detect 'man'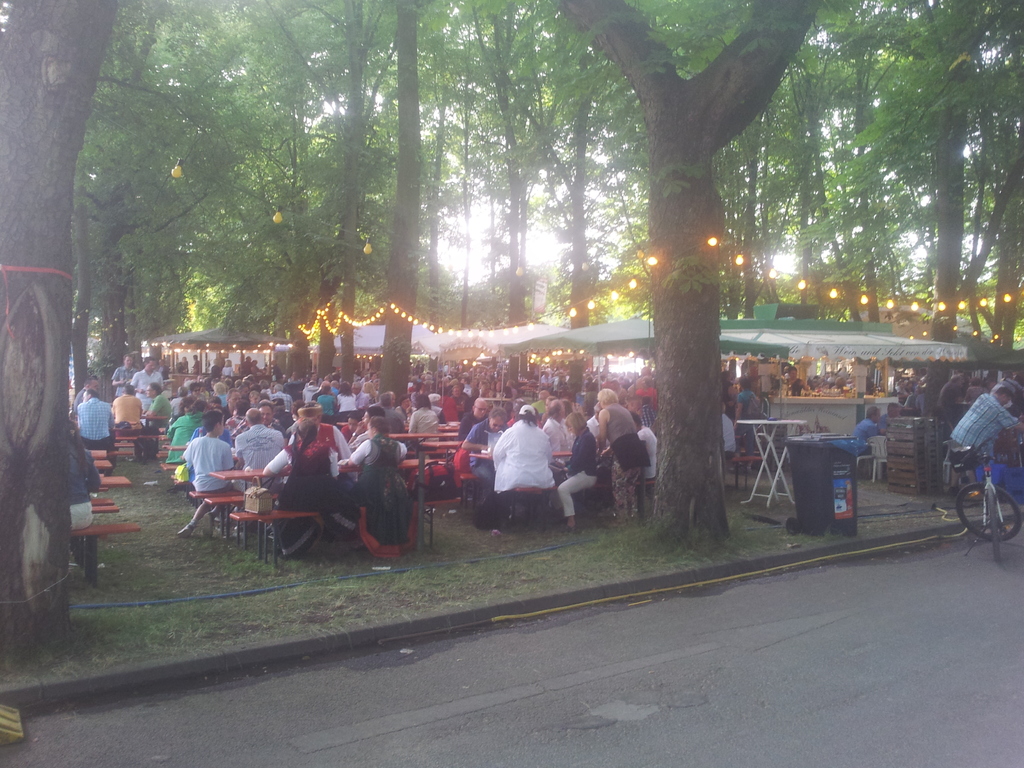
x1=854, y1=404, x2=885, y2=457
